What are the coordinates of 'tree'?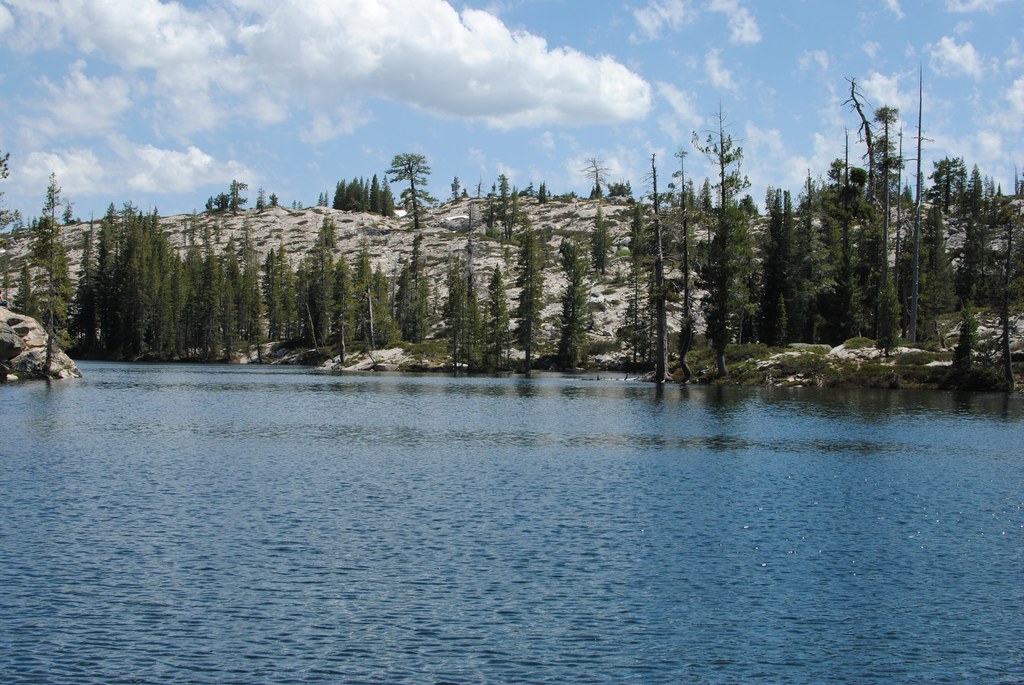
127 200 204 392.
